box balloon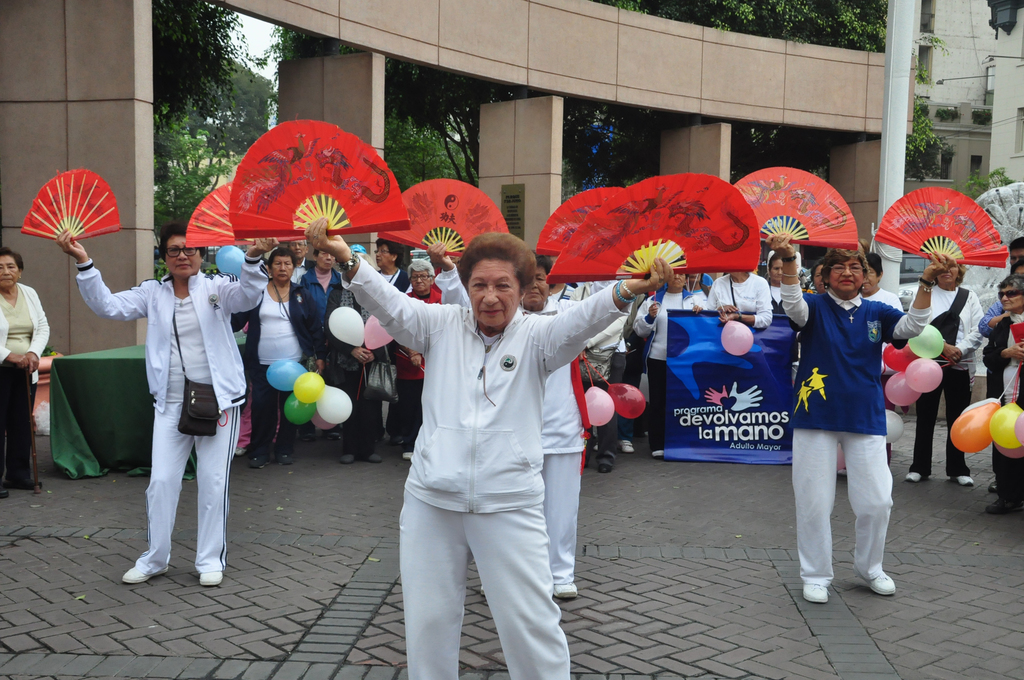
bbox(364, 316, 392, 347)
